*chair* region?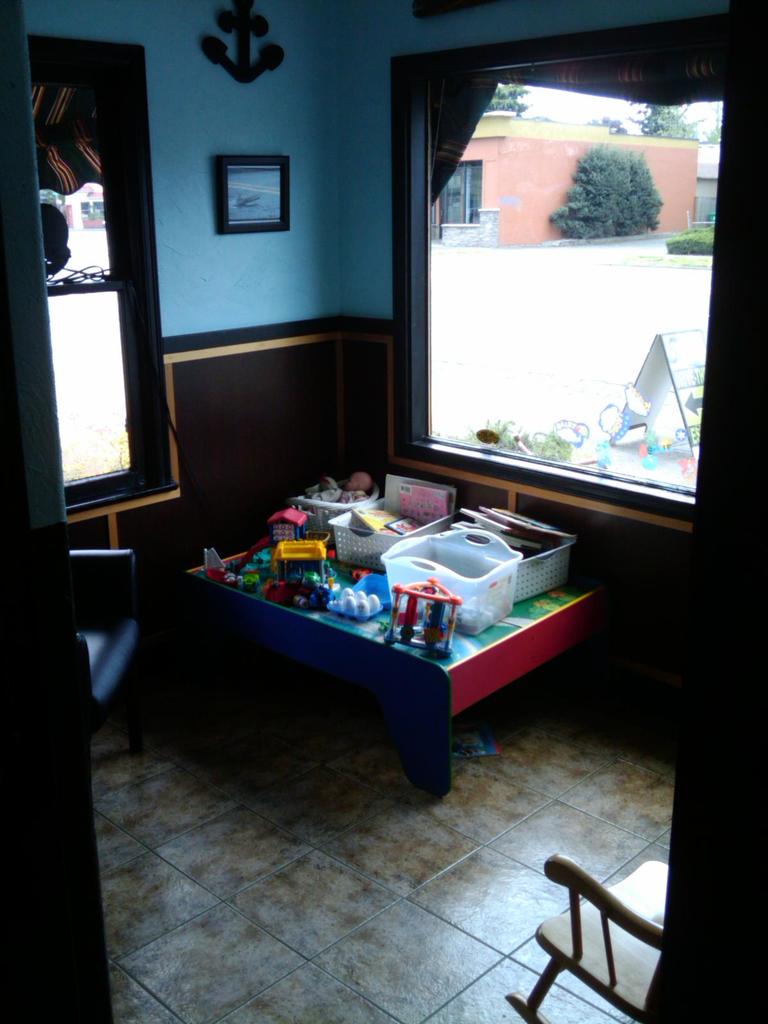
BBox(65, 547, 157, 739)
